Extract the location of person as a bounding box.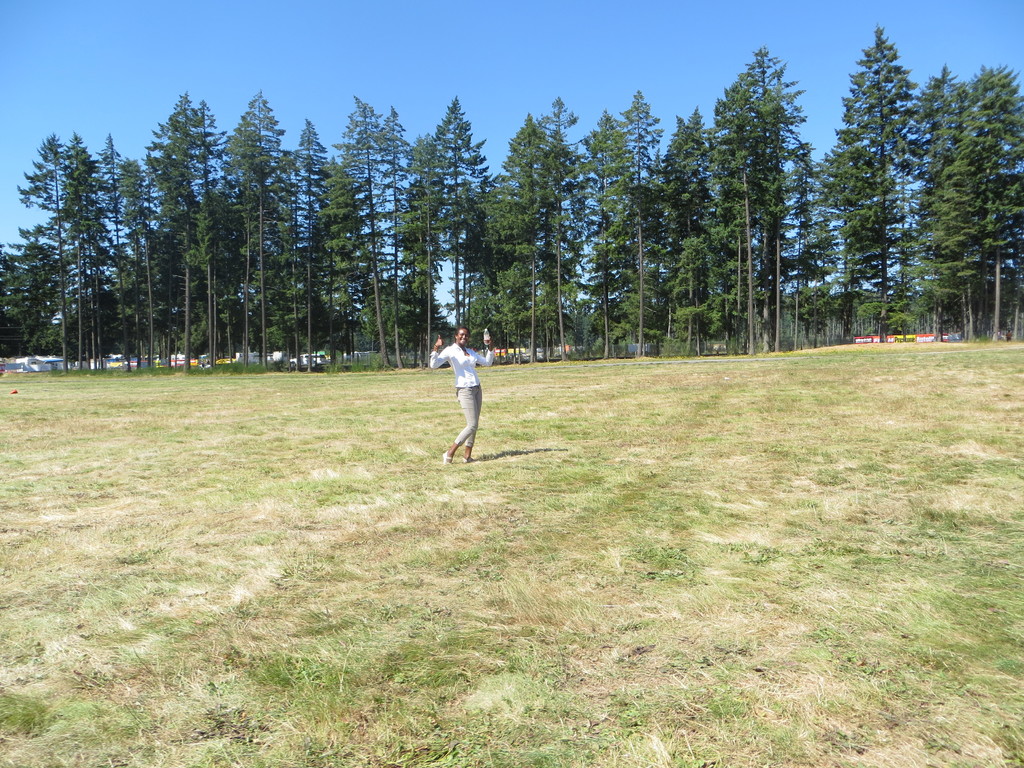
<box>435,332,490,470</box>.
